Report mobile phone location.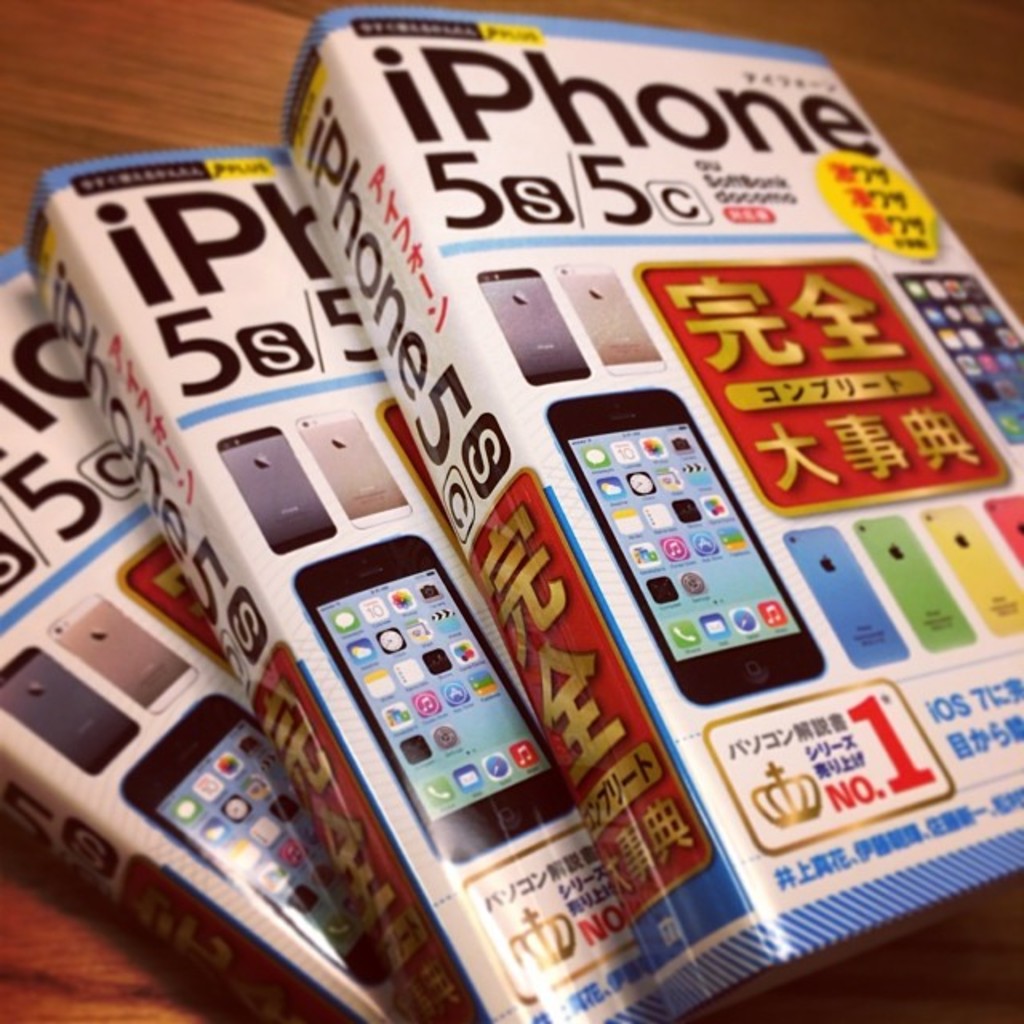
Report: bbox=(286, 531, 576, 867).
